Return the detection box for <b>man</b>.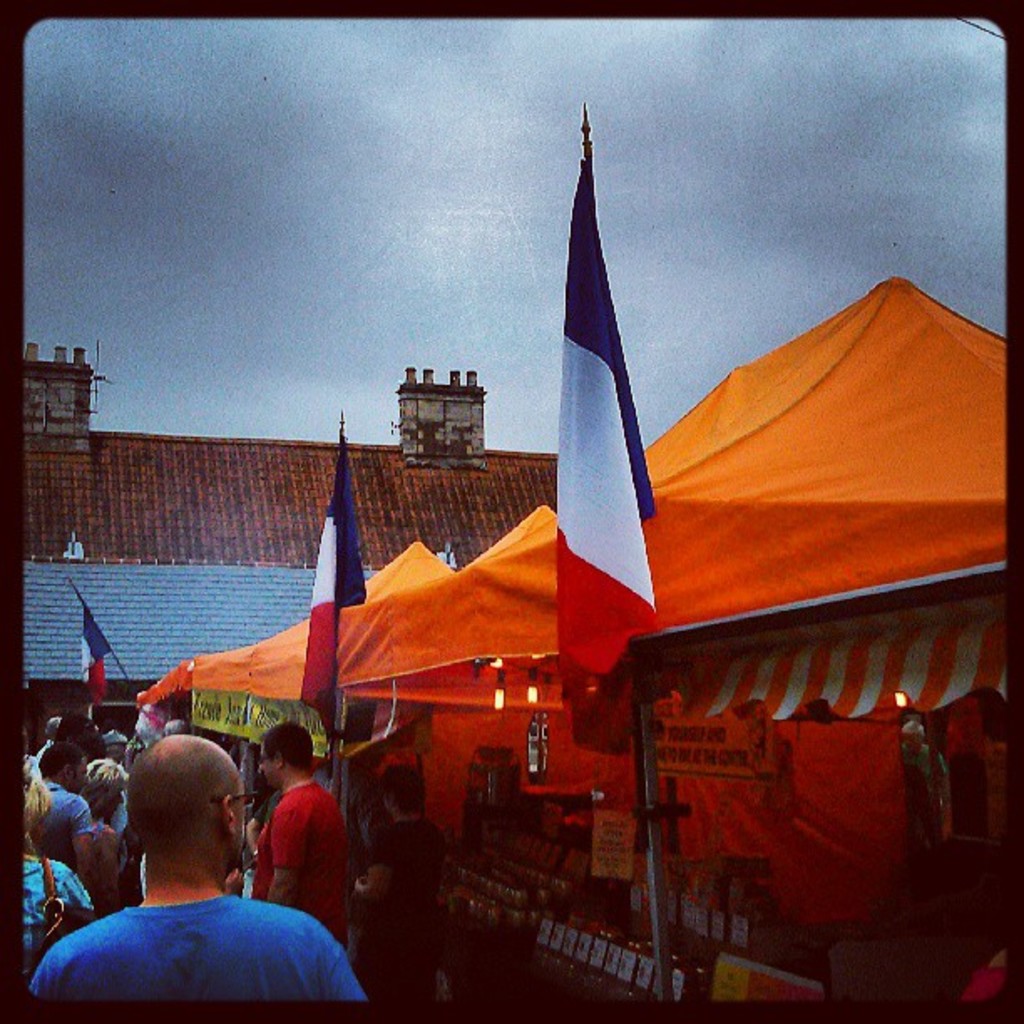
{"left": 249, "top": 716, "right": 351, "bottom": 940}.
